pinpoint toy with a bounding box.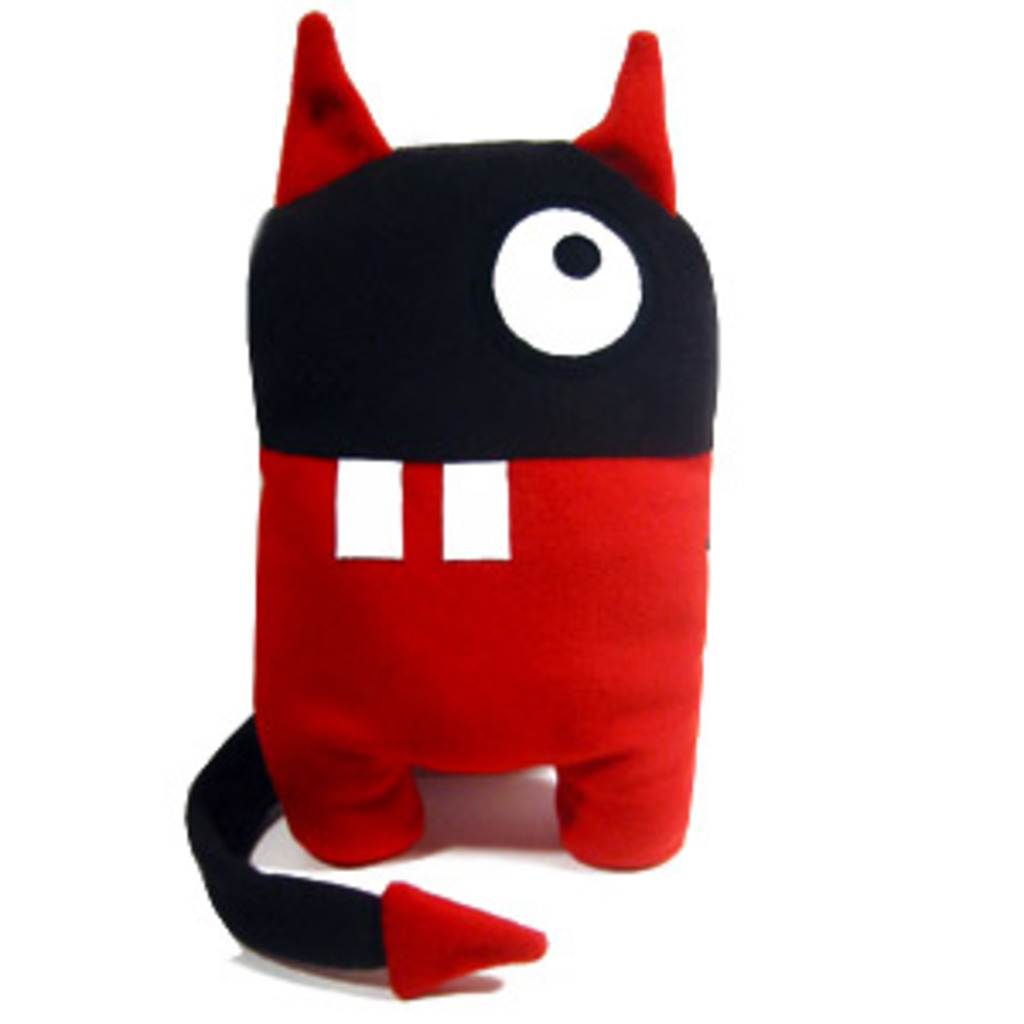
208 17 707 922.
